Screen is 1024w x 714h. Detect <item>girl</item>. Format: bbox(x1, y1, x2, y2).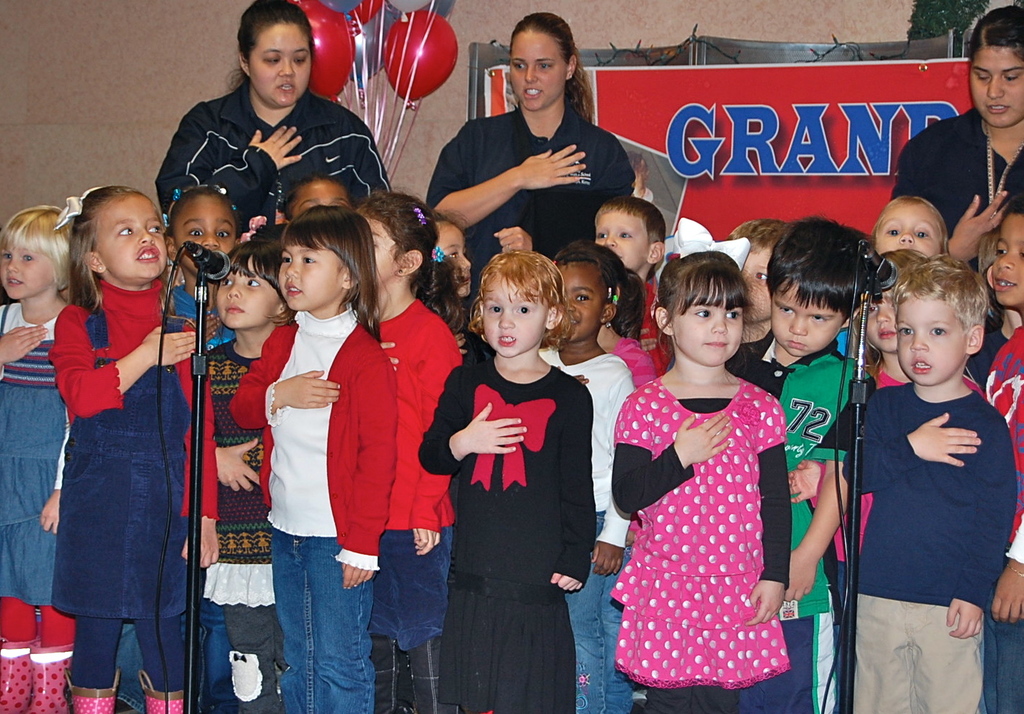
bbox(423, 16, 633, 307).
